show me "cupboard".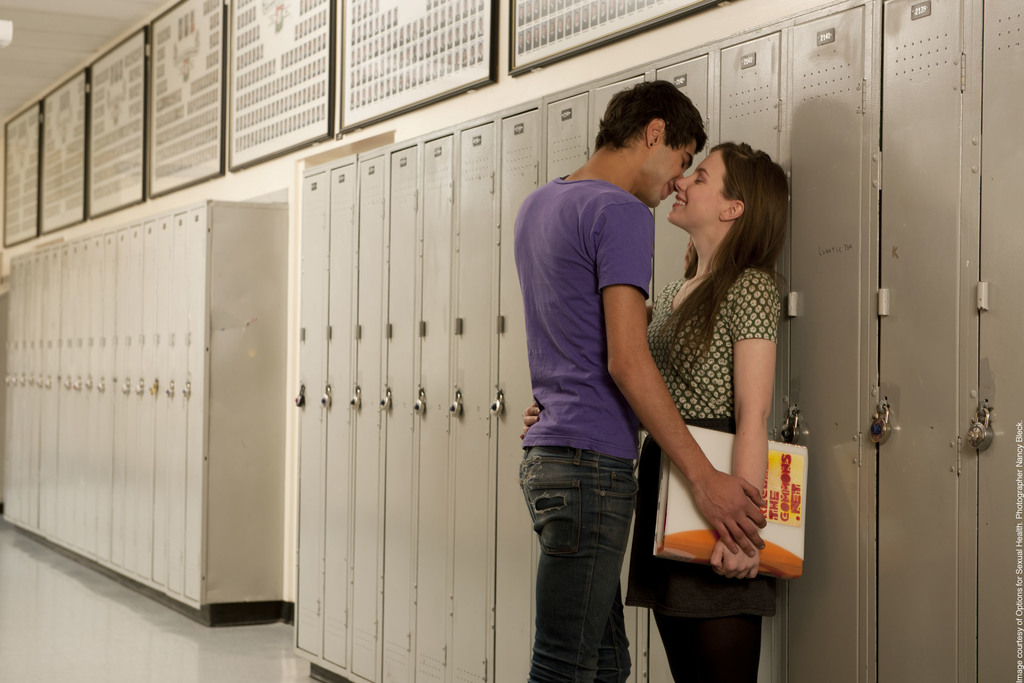
"cupboard" is here: (273, 0, 1018, 682).
